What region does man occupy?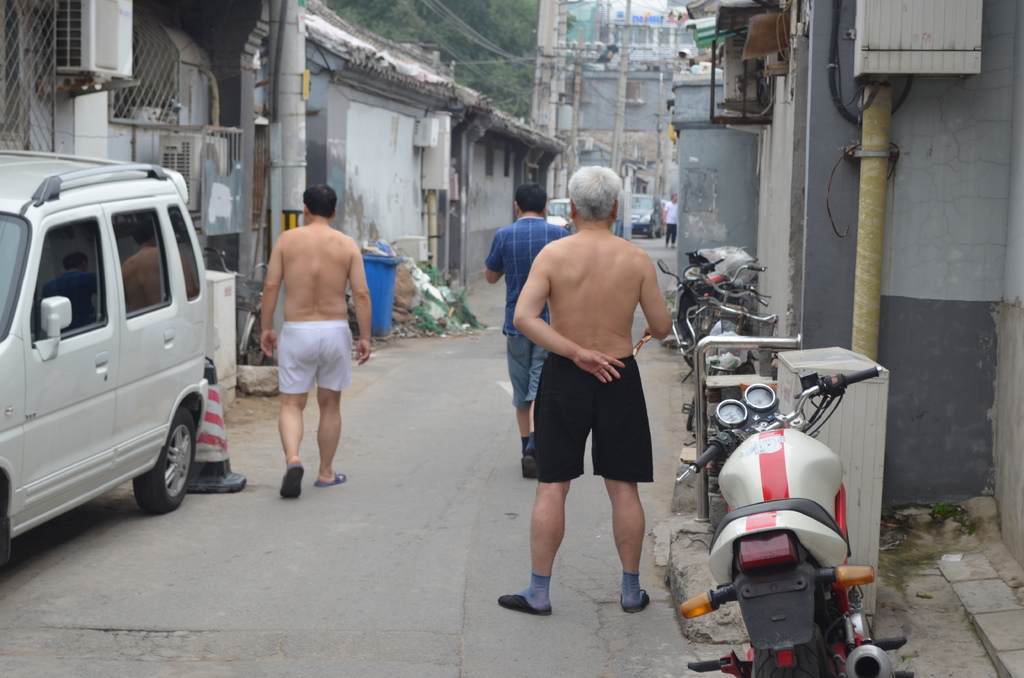
{"x1": 257, "y1": 181, "x2": 374, "y2": 499}.
